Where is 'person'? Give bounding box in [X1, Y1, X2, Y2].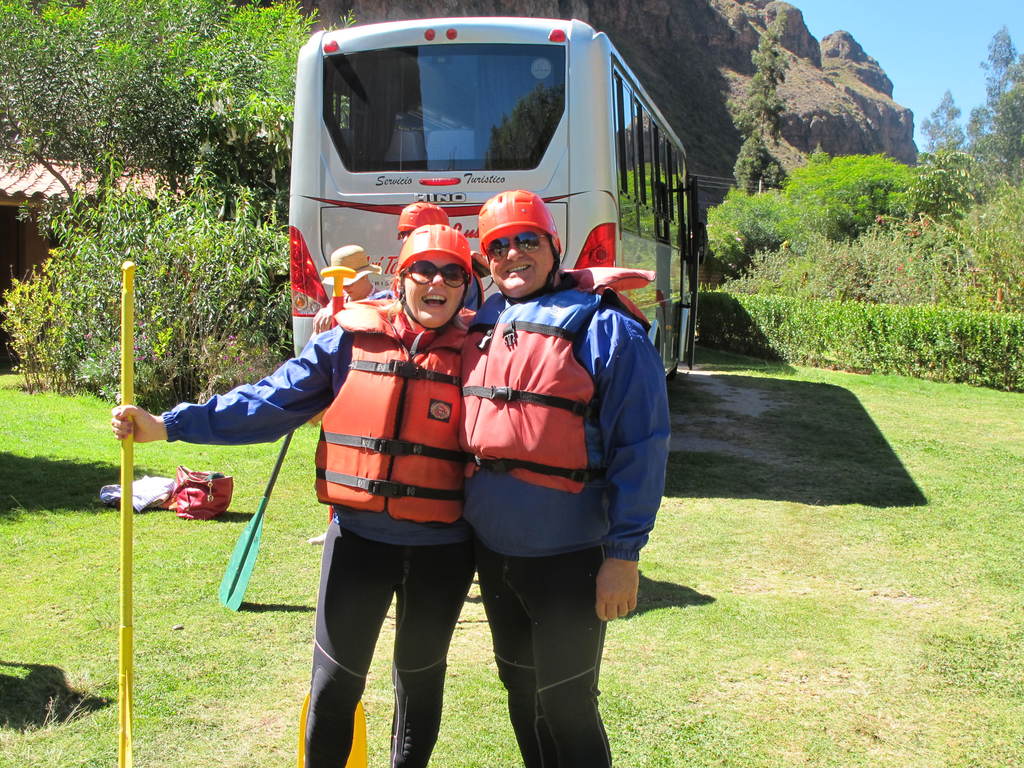
[434, 147, 659, 720].
